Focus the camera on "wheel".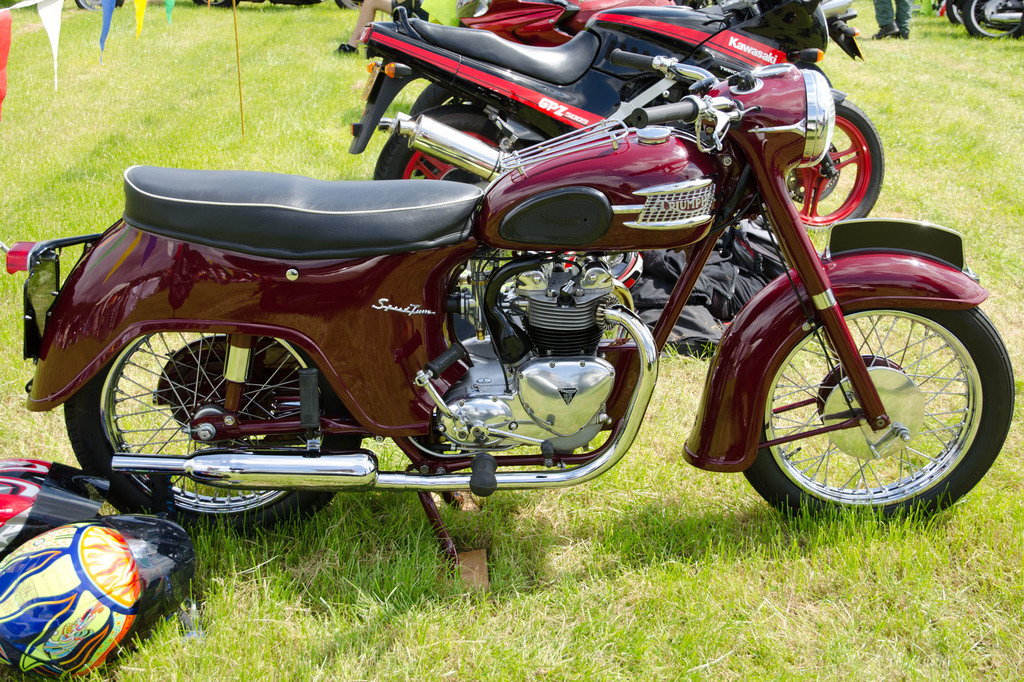
Focus region: [369,107,527,185].
